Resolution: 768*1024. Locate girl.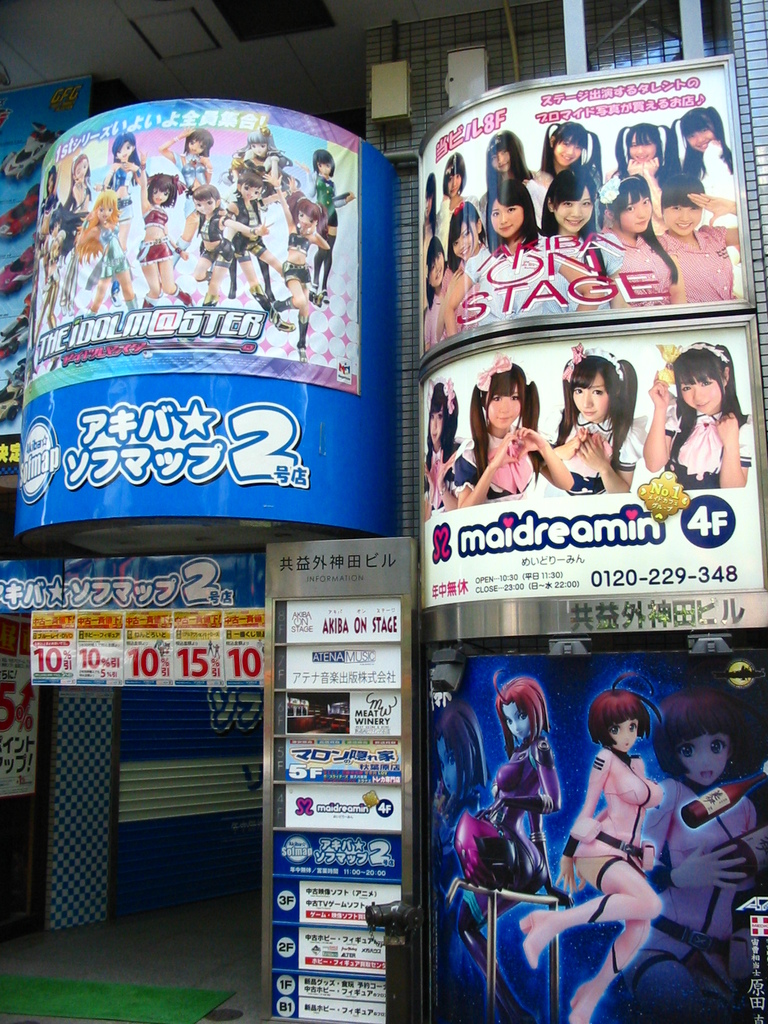
crop(518, 675, 664, 1023).
